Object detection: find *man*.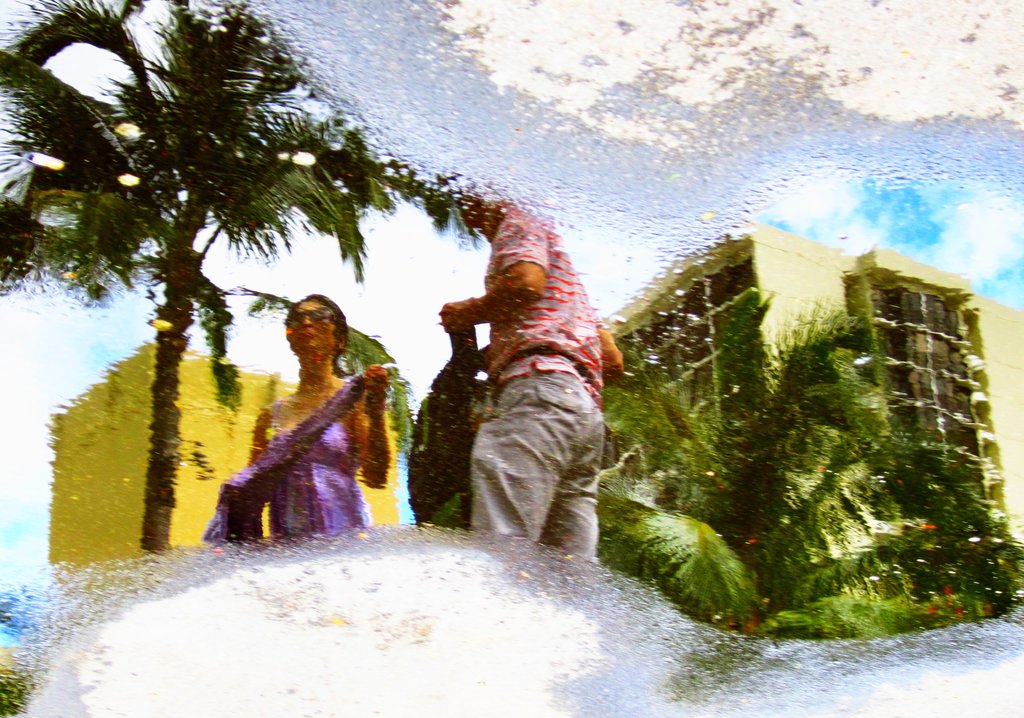
box=[411, 187, 655, 587].
